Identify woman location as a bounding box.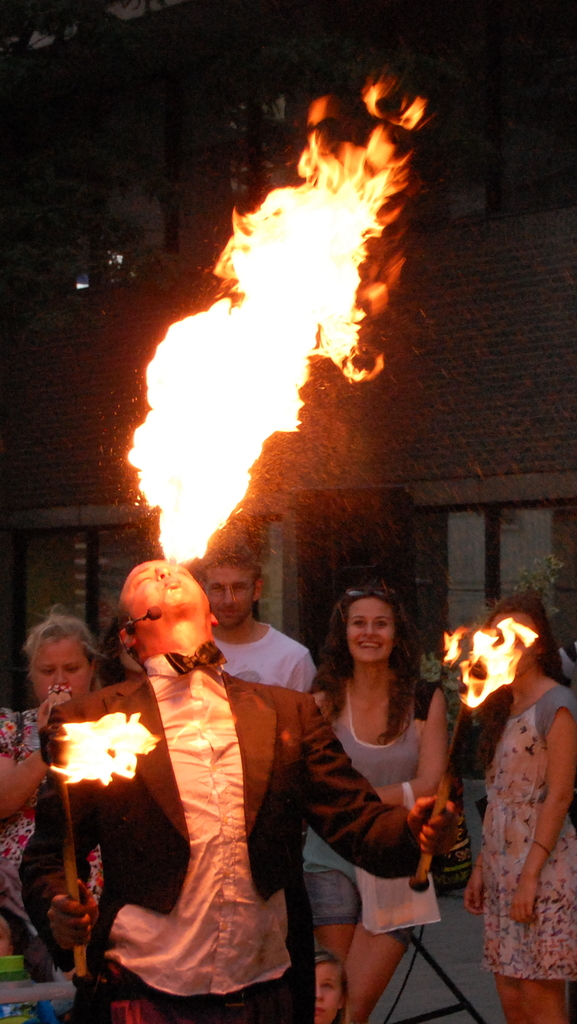
{"x1": 0, "y1": 612, "x2": 107, "y2": 959}.
